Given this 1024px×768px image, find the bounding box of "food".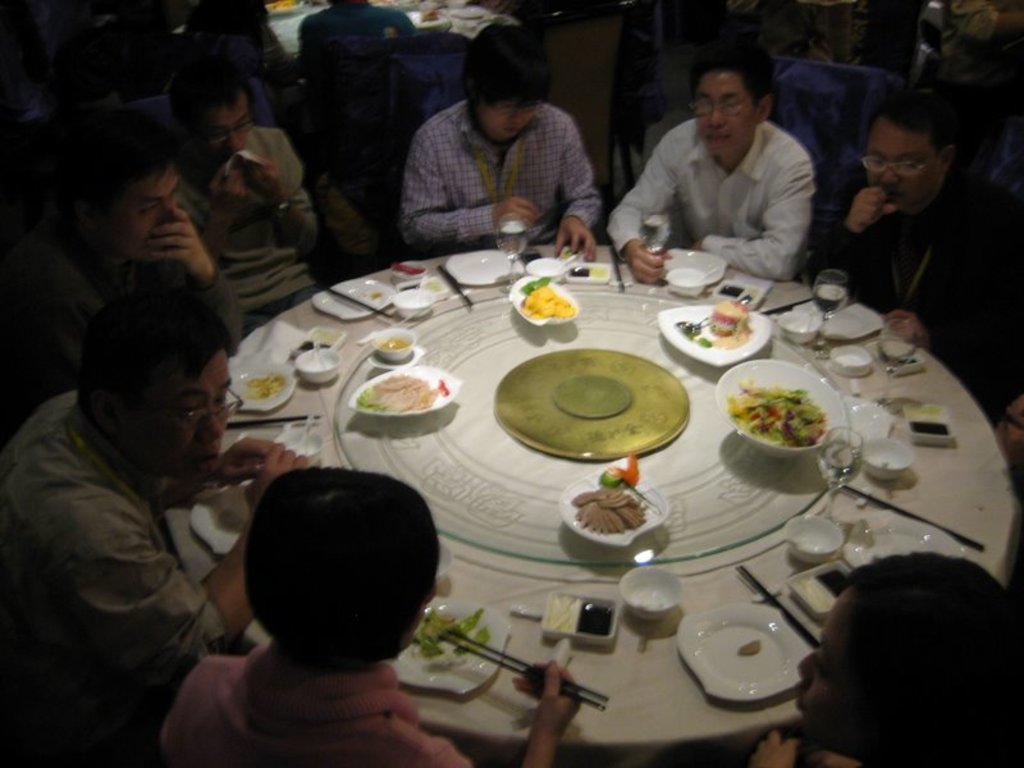
bbox=[406, 604, 493, 678].
